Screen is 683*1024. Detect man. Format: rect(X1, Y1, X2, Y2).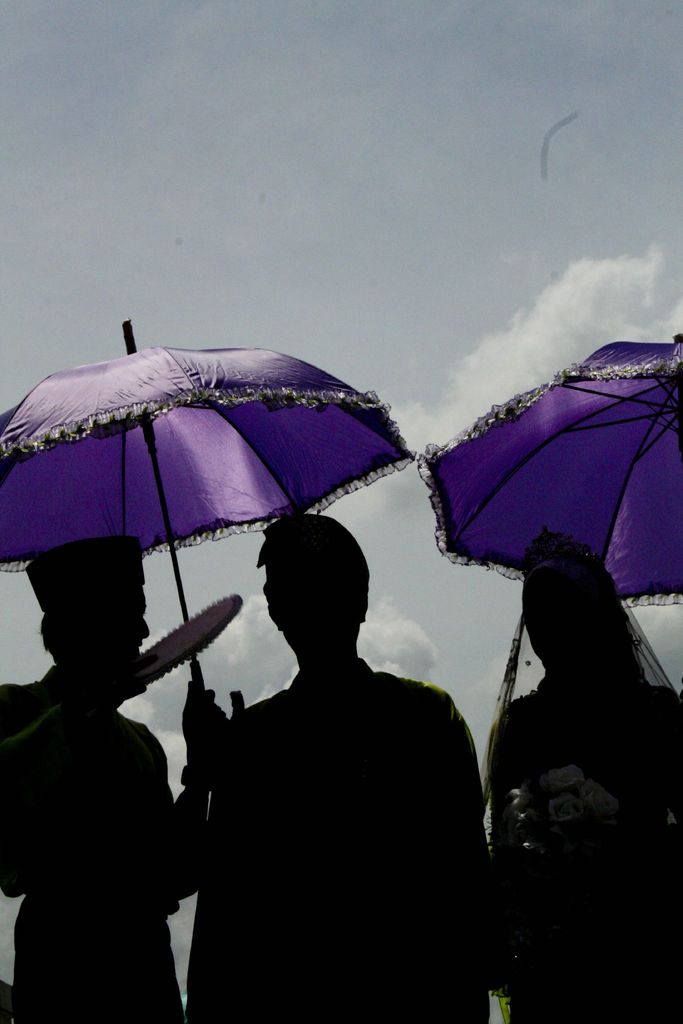
rect(174, 512, 500, 1023).
